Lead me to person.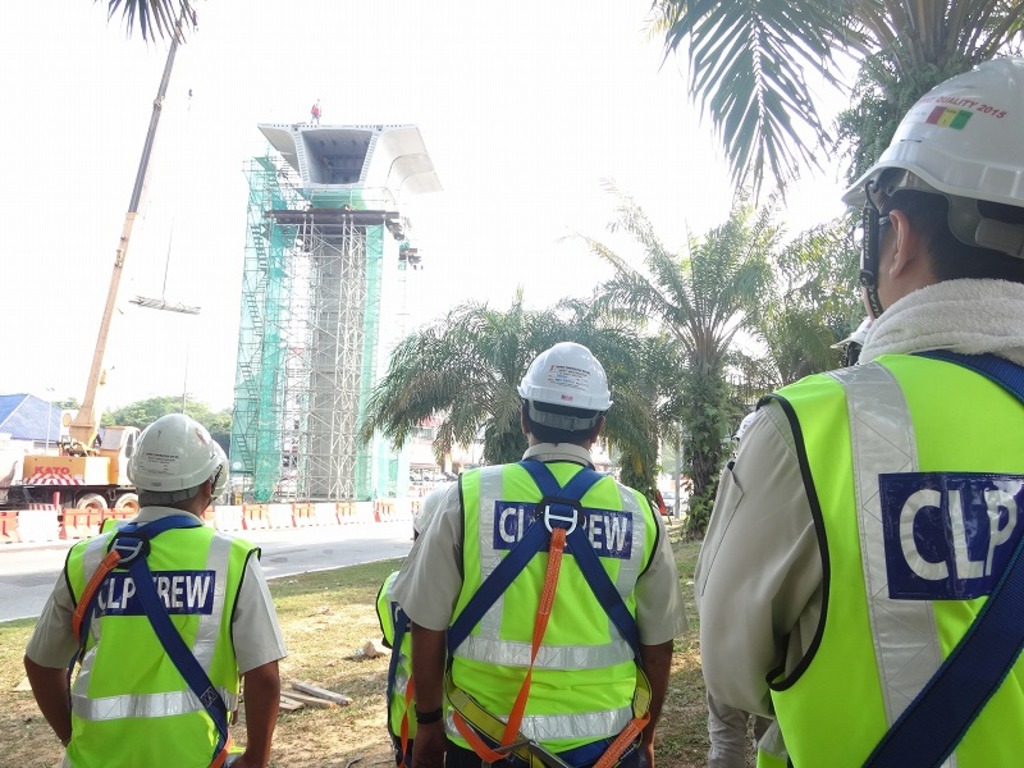
Lead to l=704, t=682, r=771, b=765.
